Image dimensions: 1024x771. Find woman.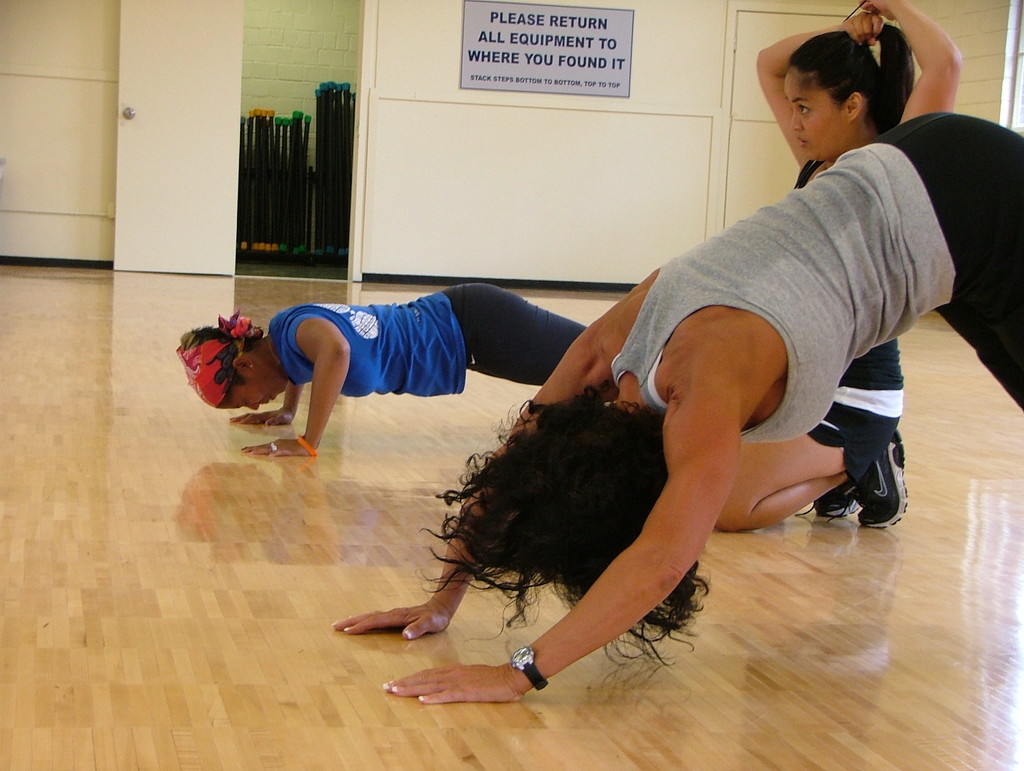
BBox(183, 274, 598, 465).
